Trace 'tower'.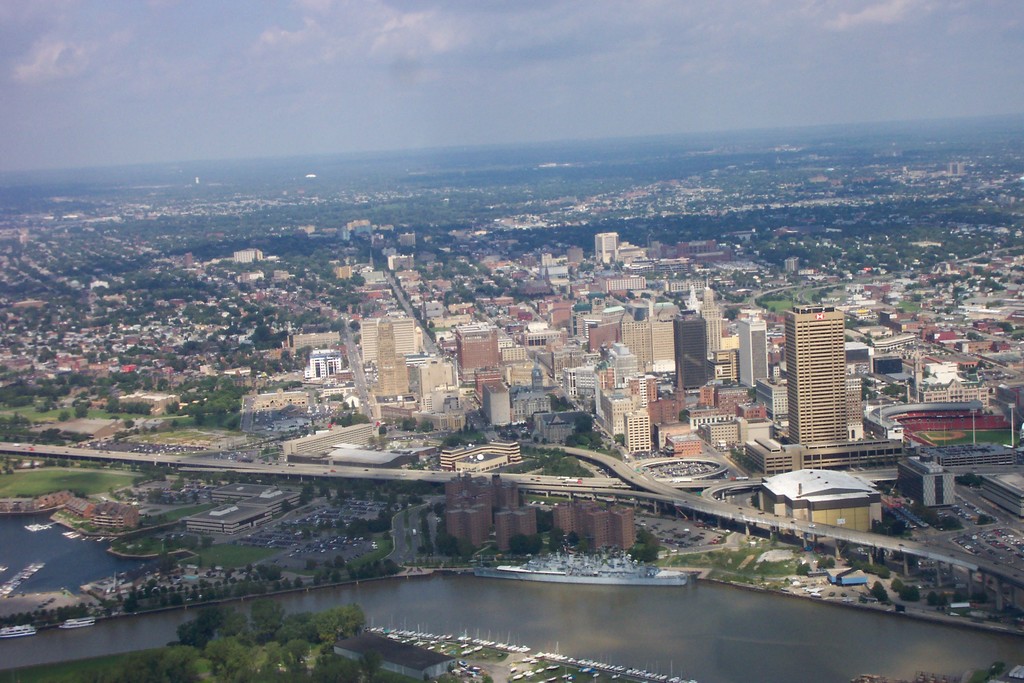
Traced to <box>624,402,657,453</box>.
